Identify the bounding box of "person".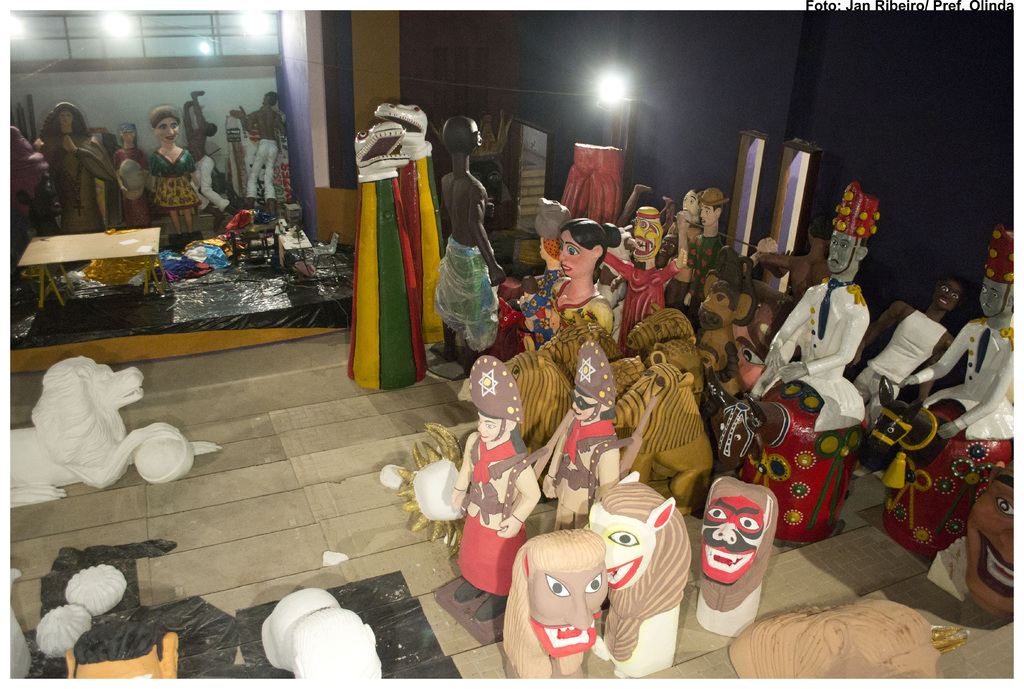
<region>115, 123, 147, 226</region>.
